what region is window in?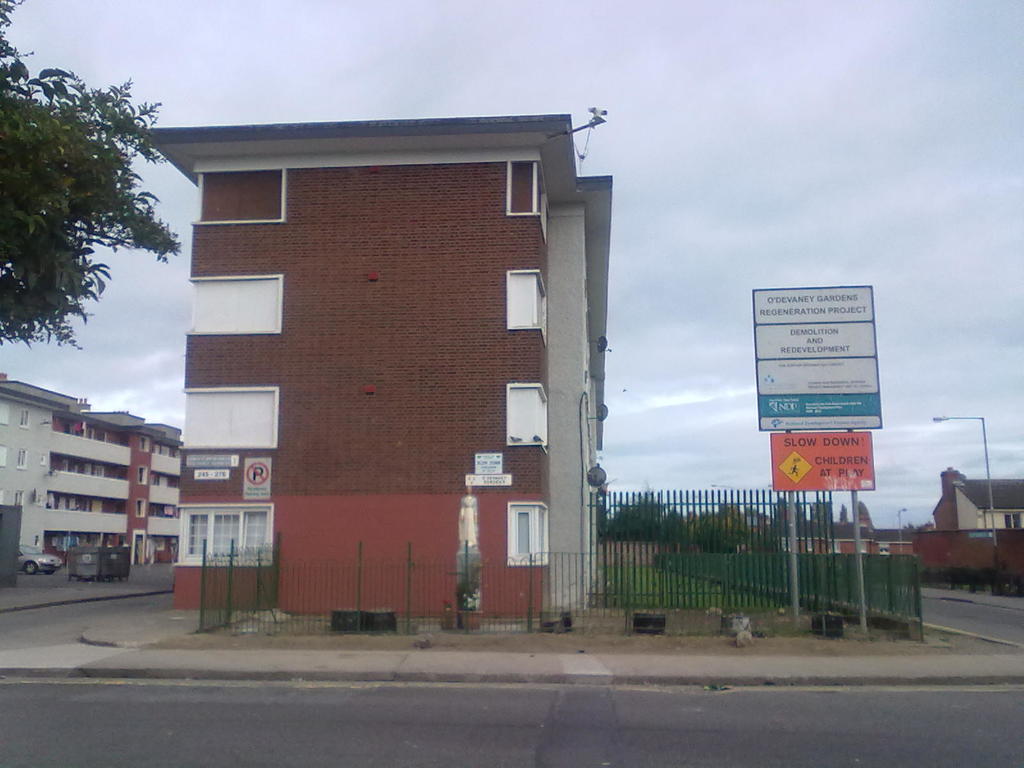
[142, 438, 151, 454].
